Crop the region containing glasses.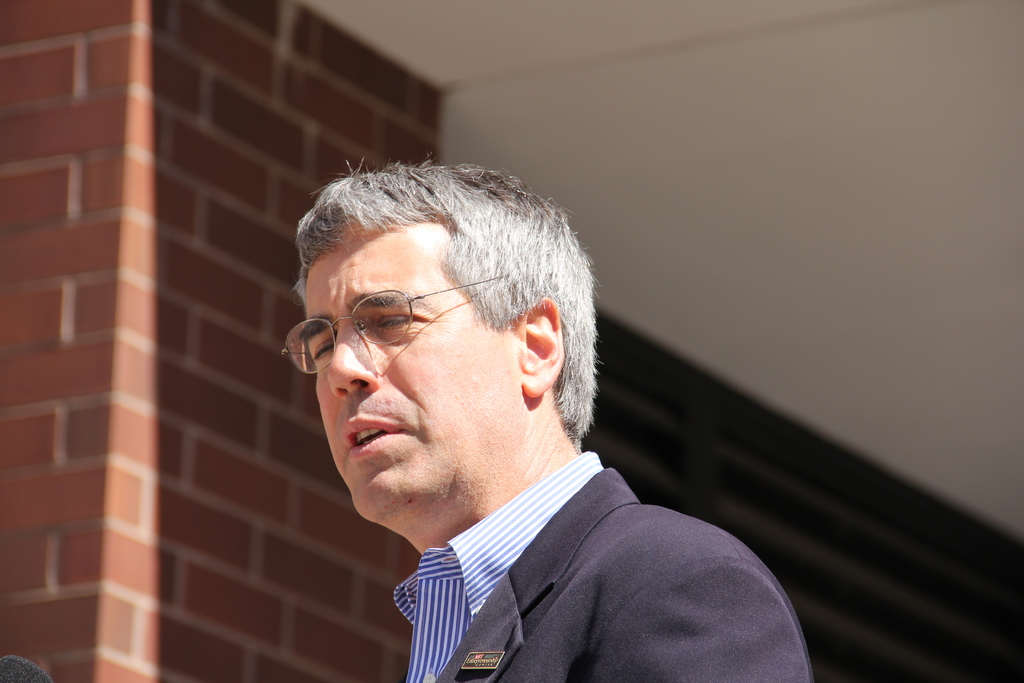
Crop region: (280, 276, 494, 374).
